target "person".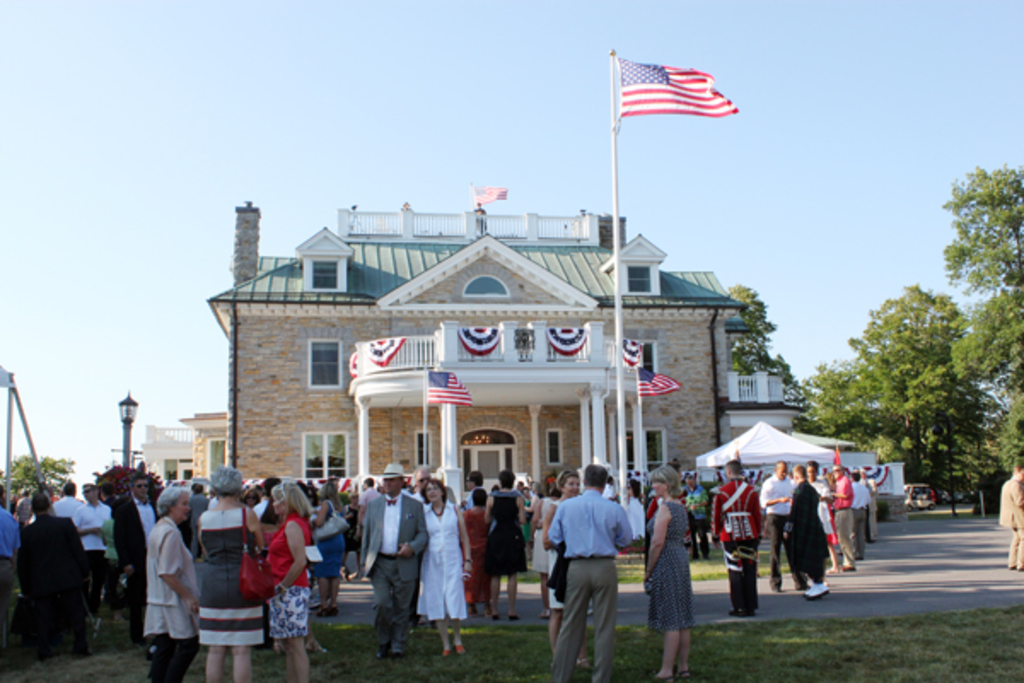
Target region: (265,478,307,681).
